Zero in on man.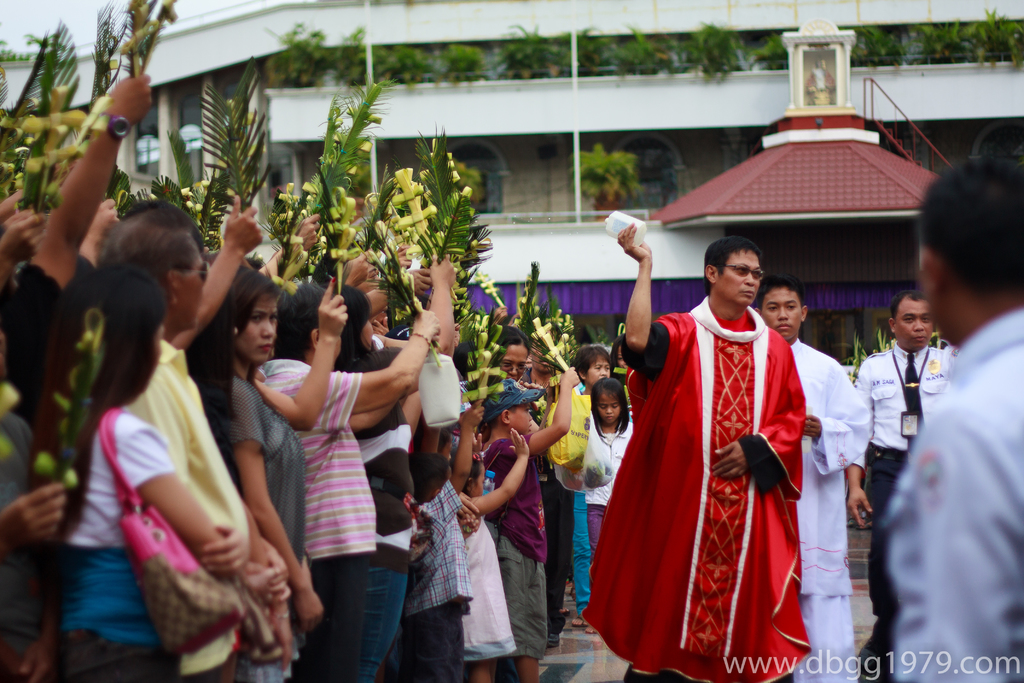
Zeroed in: [849, 291, 954, 682].
